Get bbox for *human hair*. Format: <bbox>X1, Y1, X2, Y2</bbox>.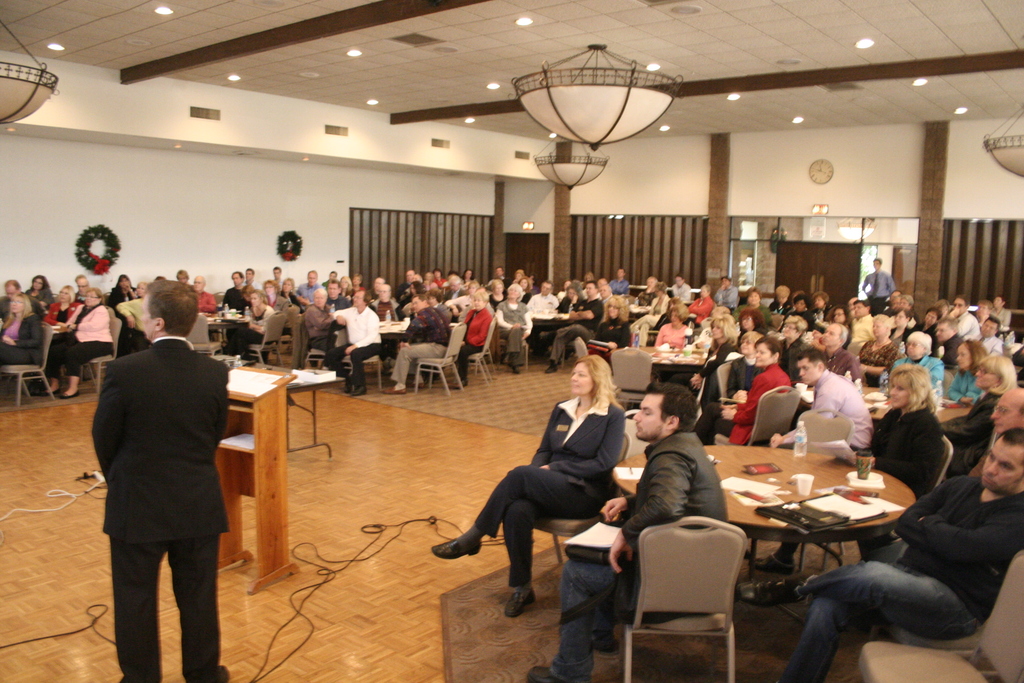
<bbox>900, 295, 912, 306</bbox>.
